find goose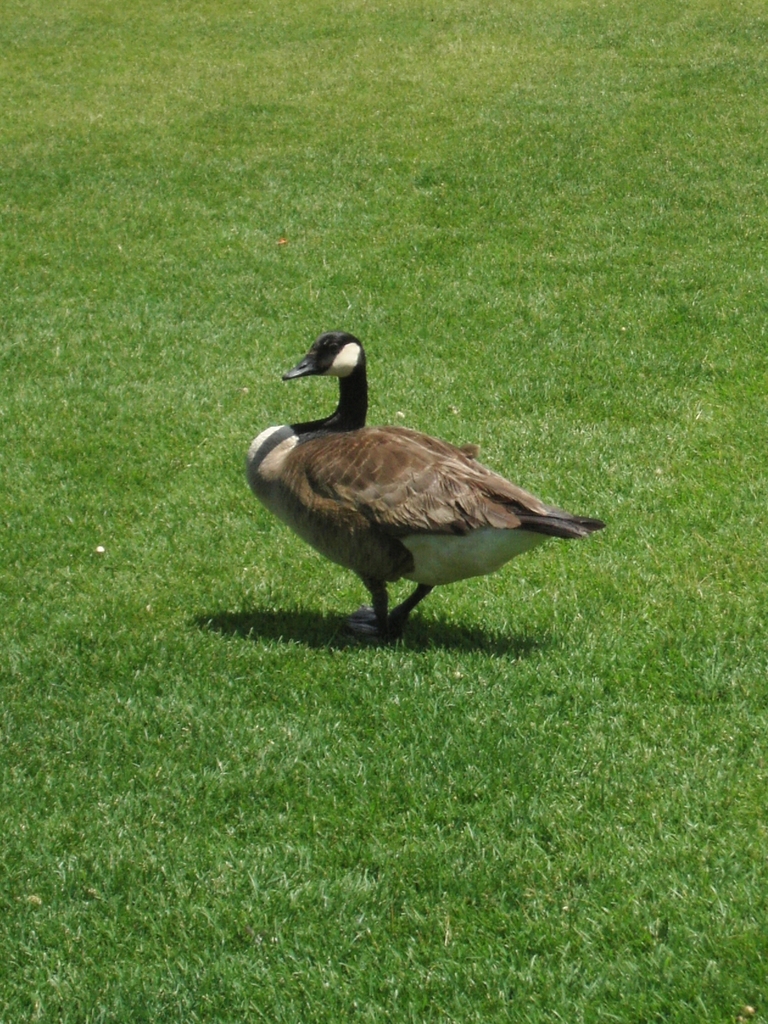
Rect(239, 315, 616, 653)
